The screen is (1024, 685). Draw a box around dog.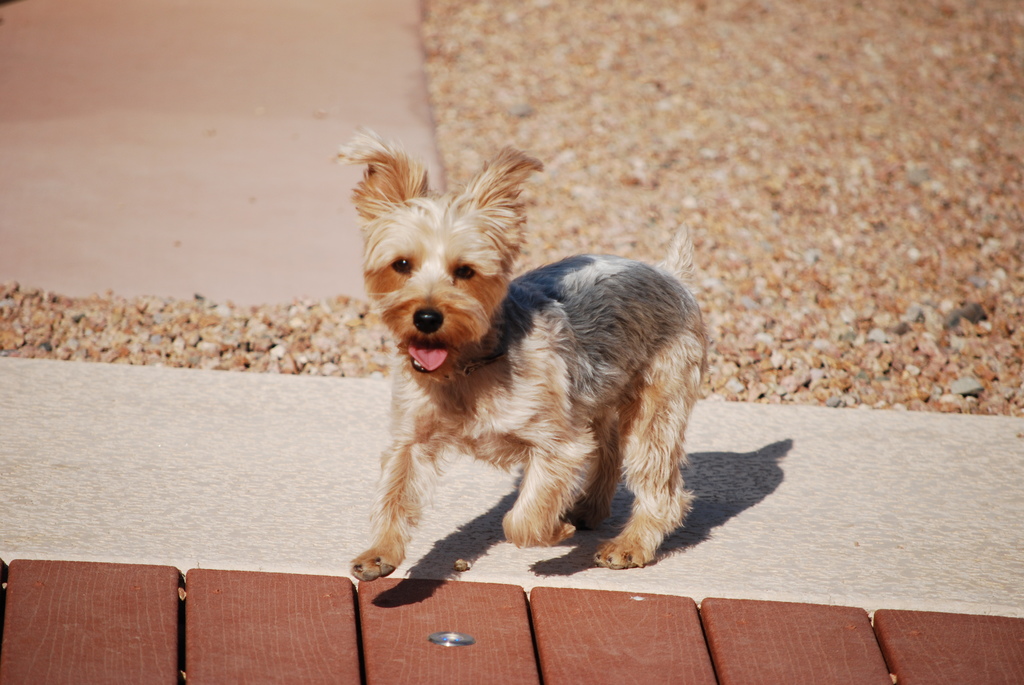
<region>346, 129, 703, 594</region>.
